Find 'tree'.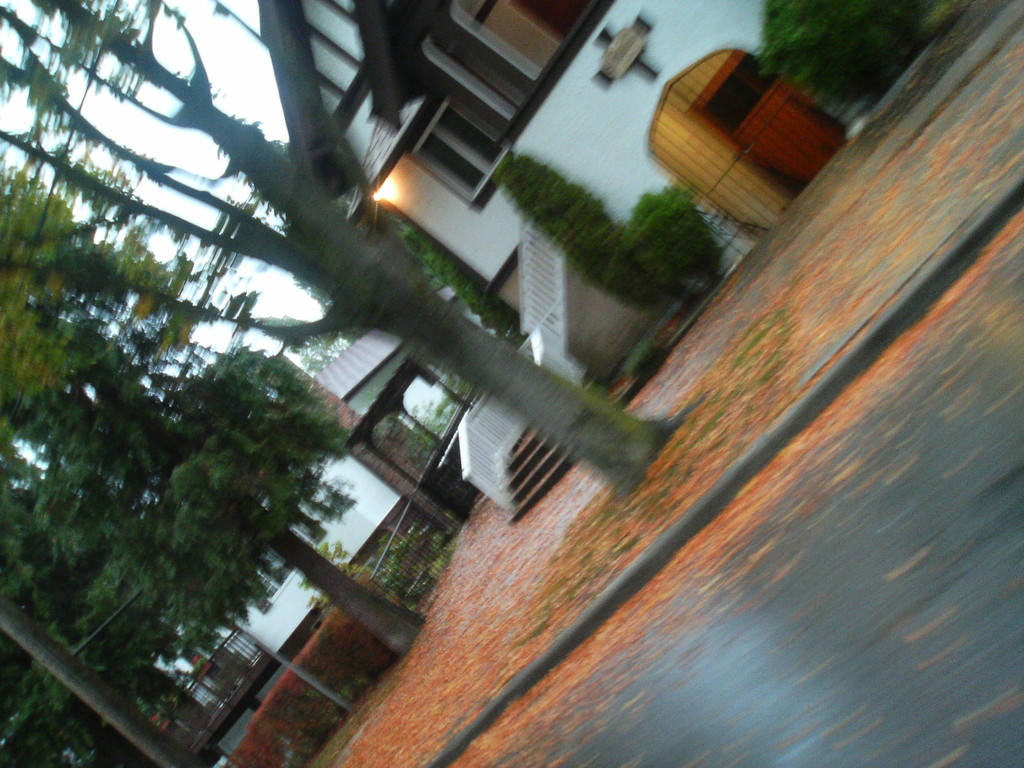
0,491,193,767.
